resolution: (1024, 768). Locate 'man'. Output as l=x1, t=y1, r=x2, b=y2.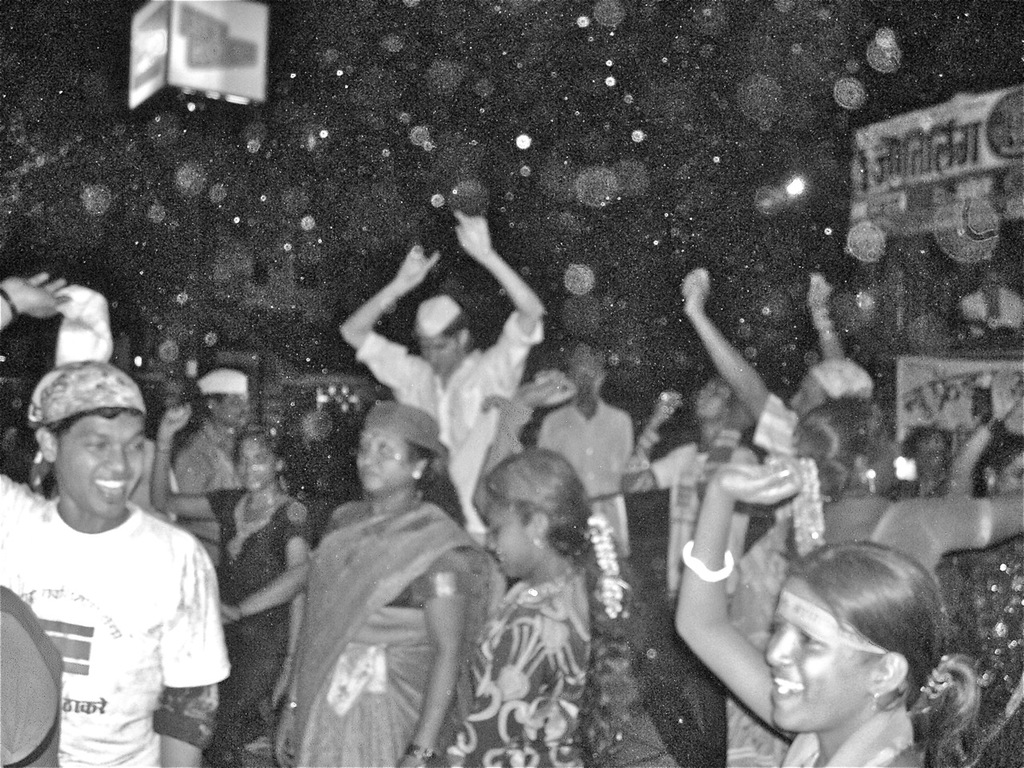
l=333, t=203, r=547, b=581.
